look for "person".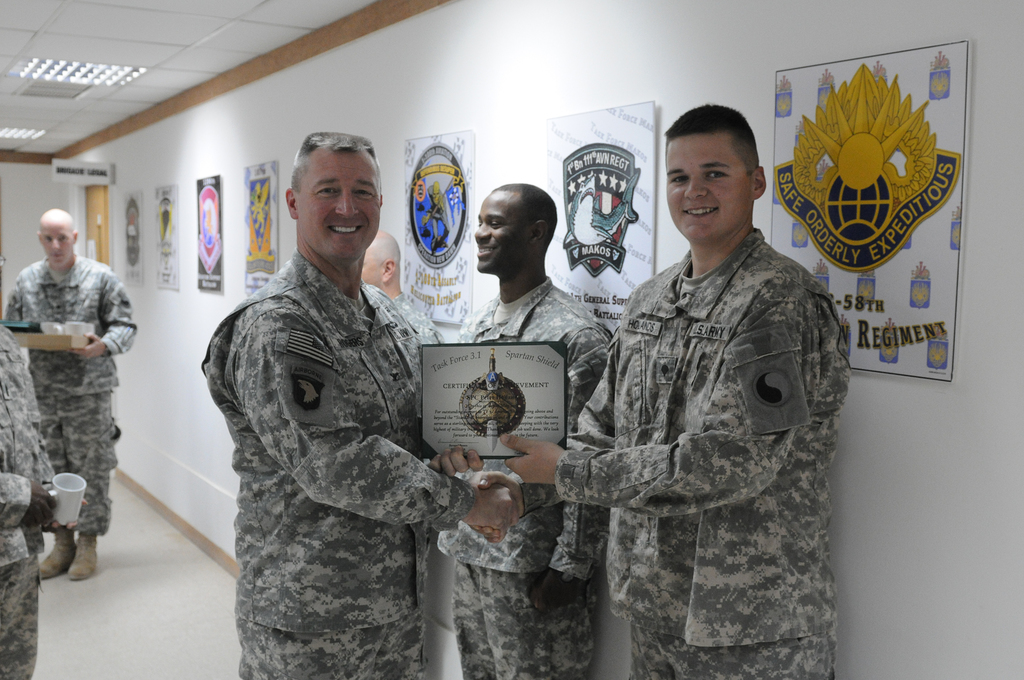
Found: {"left": 195, "top": 123, "right": 518, "bottom": 679}.
